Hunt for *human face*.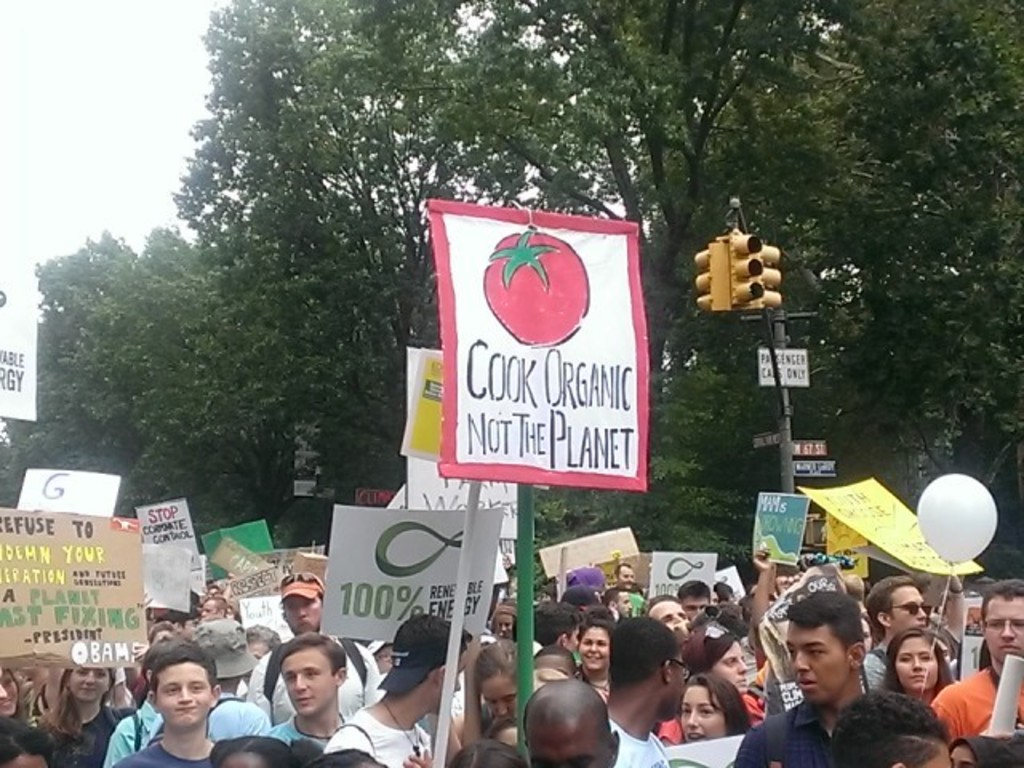
Hunted down at box(286, 594, 322, 635).
